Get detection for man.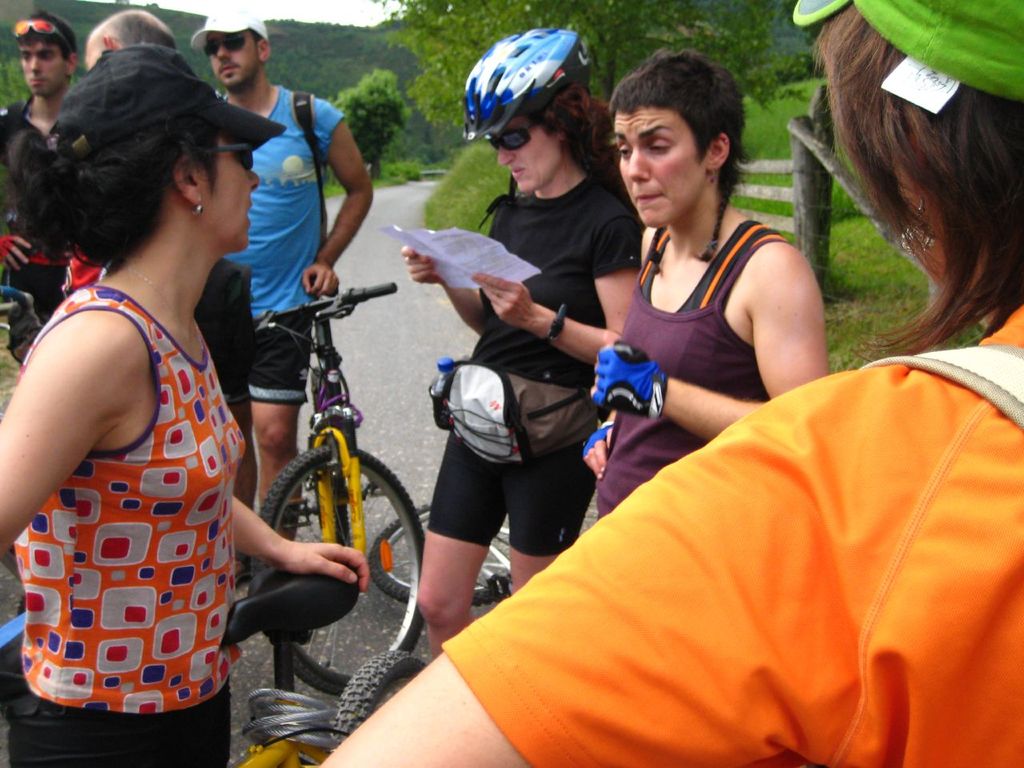
Detection: detection(187, 10, 375, 591).
